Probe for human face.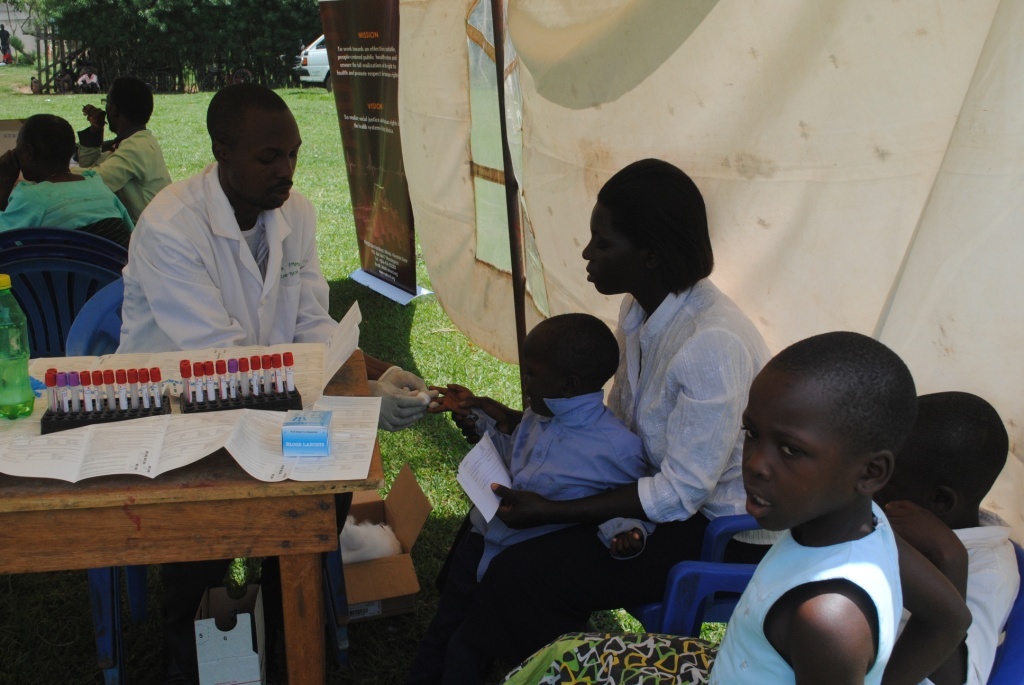
Probe result: select_region(578, 205, 639, 294).
